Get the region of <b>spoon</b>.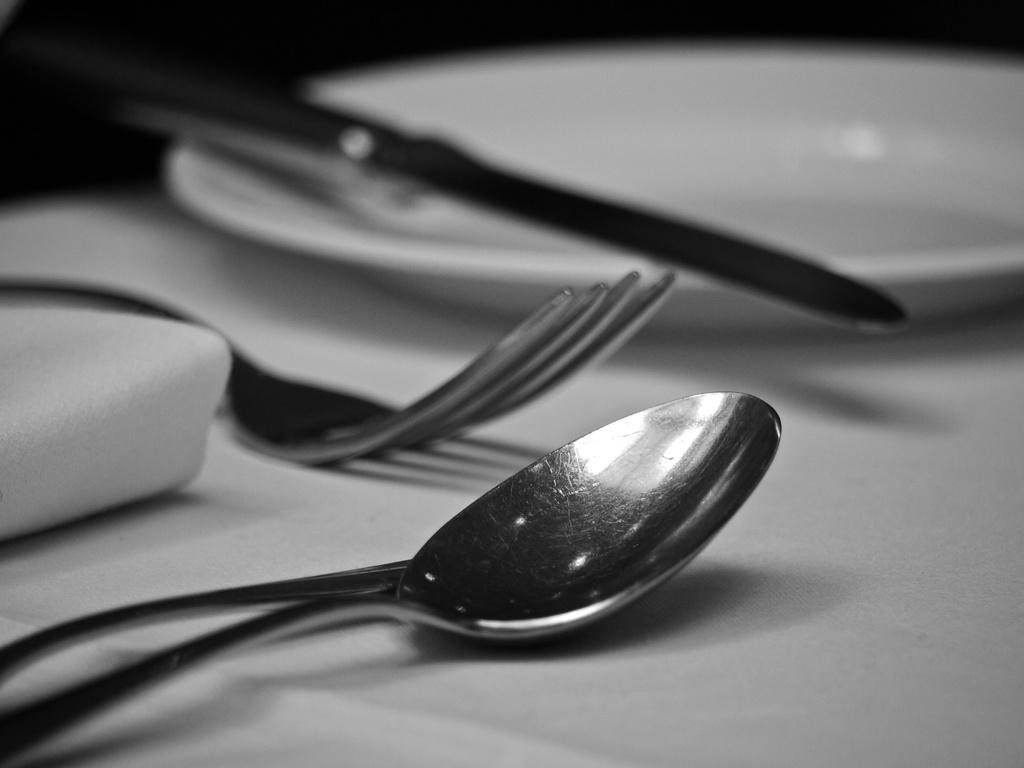
select_region(0, 392, 787, 767).
